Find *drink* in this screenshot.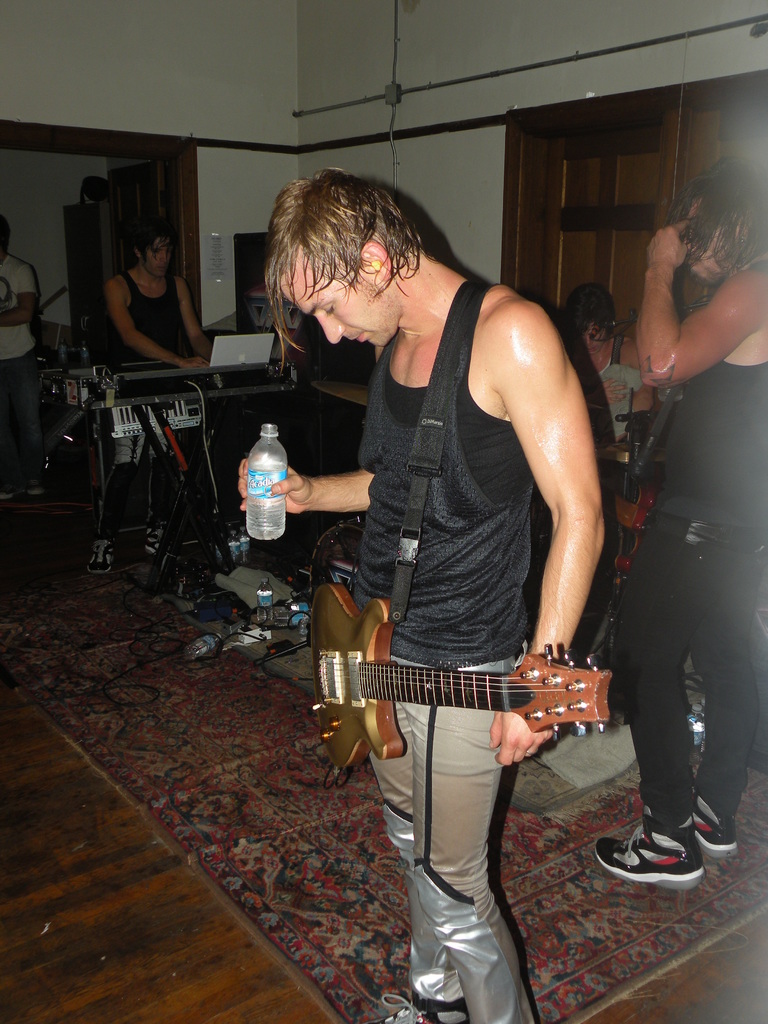
The bounding box for *drink* is pyautogui.locateOnScreen(272, 598, 316, 612).
